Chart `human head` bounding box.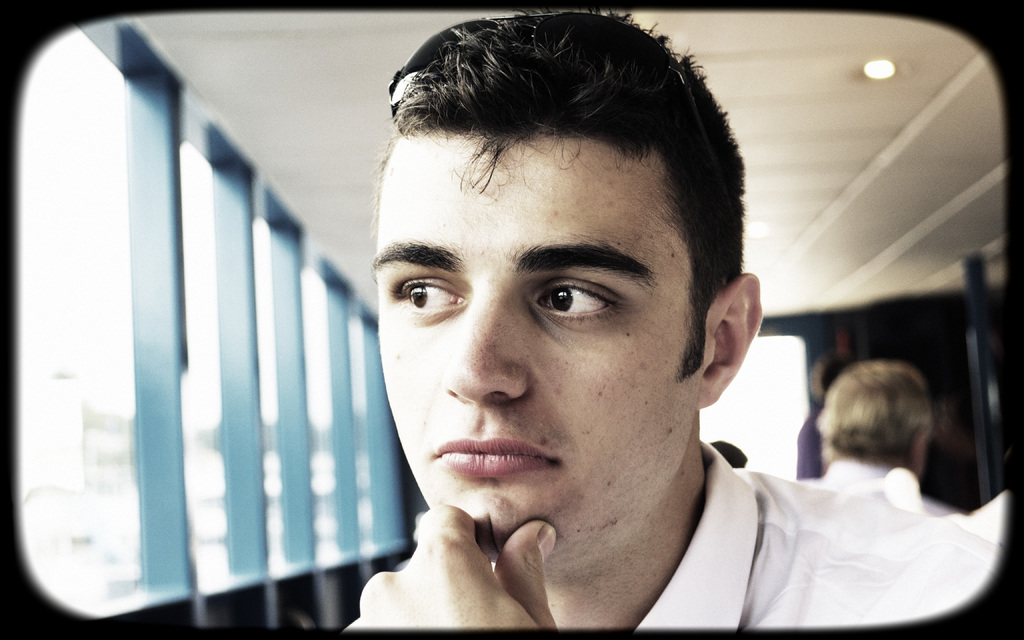
Charted: [339,8,792,541].
